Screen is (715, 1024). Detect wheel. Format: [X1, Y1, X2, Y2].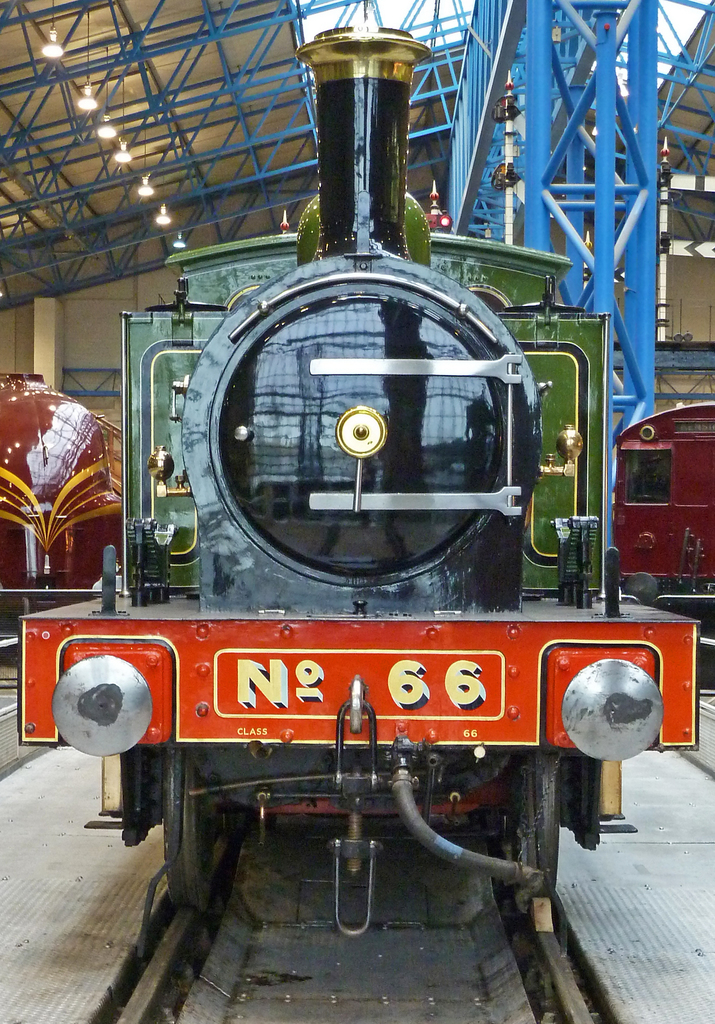
[159, 767, 216, 896].
